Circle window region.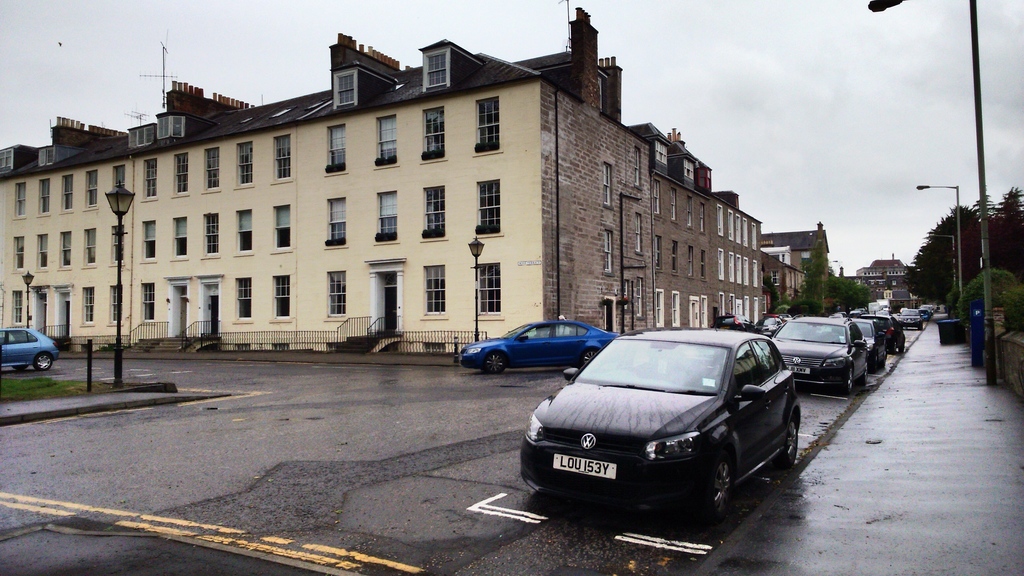
Region: Rect(113, 167, 126, 191).
